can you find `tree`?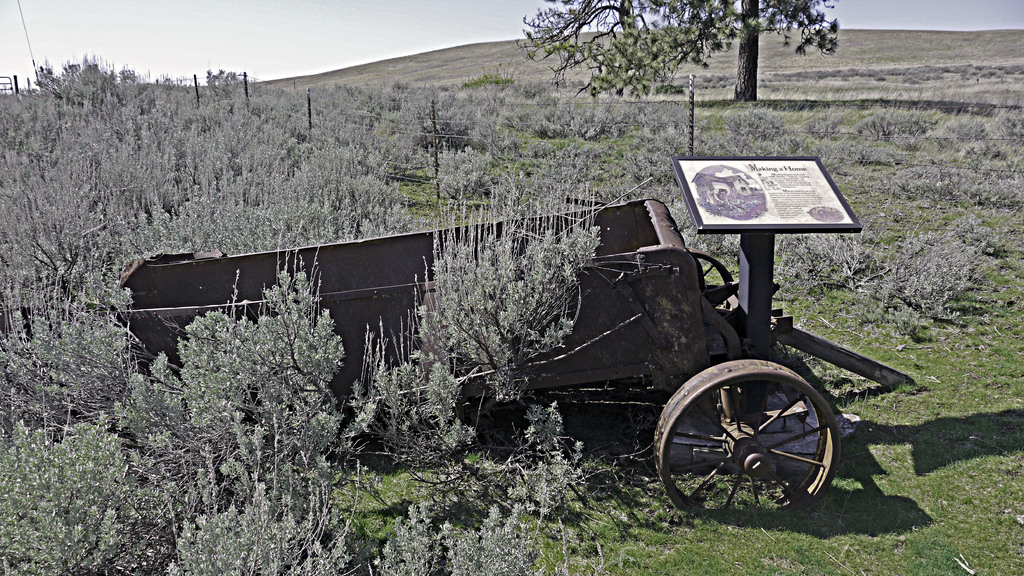
Yes, bounding box: [x1=509, y1=0, x2=842, y2=109].
